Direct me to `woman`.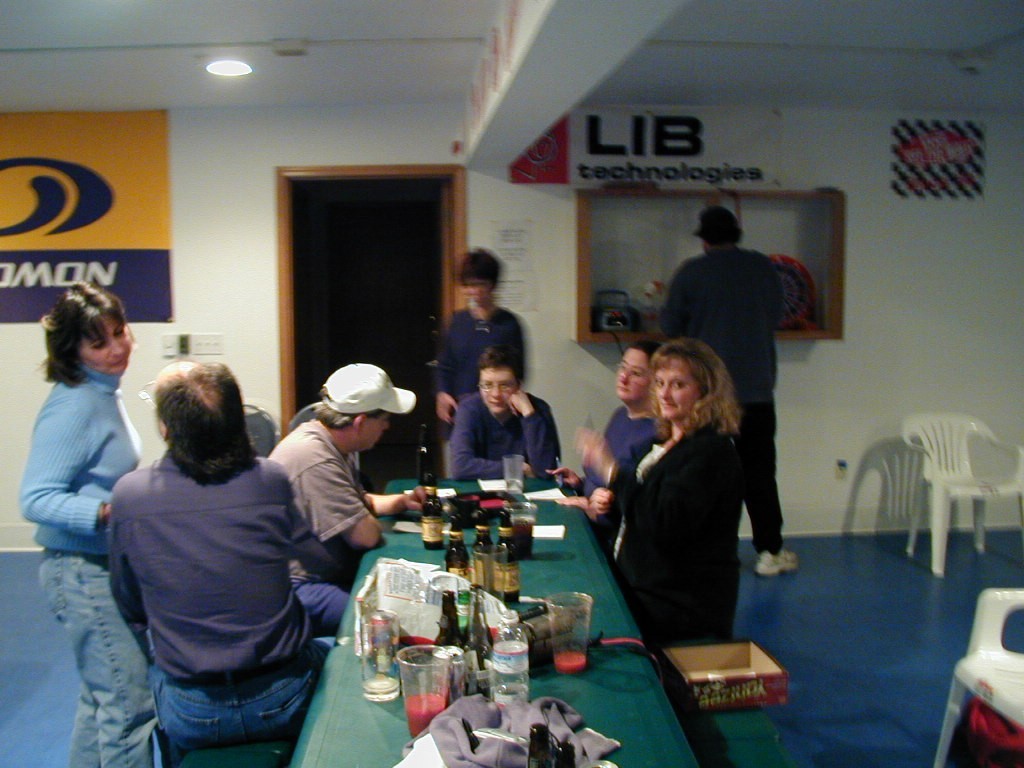
Direction: 540,340,663,543.
